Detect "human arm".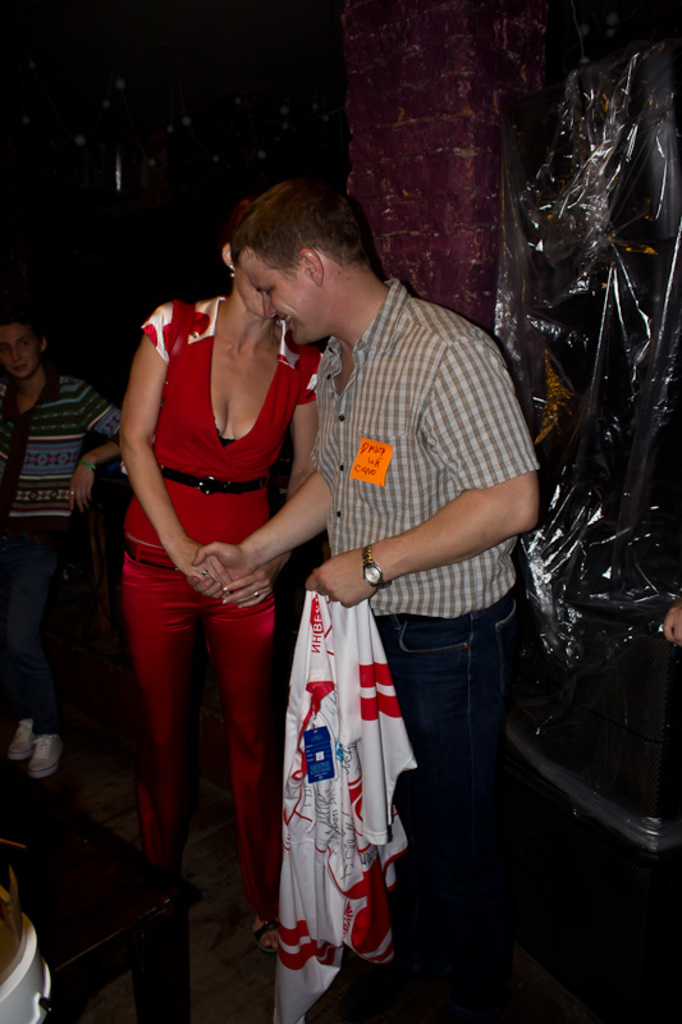
Detected at x1=100 y1=321 x2=191 y2=622.
